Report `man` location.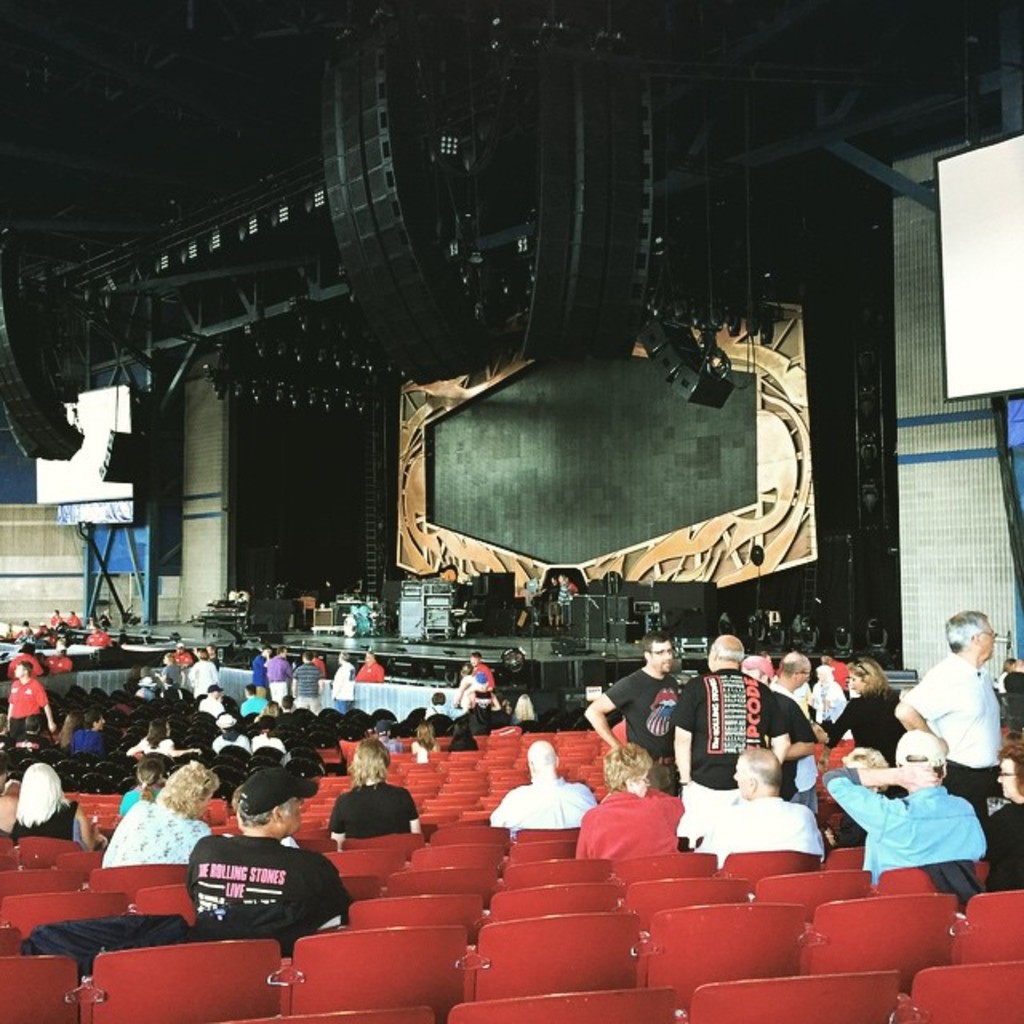
Report: l=555, t=565, r=570, b=630.
